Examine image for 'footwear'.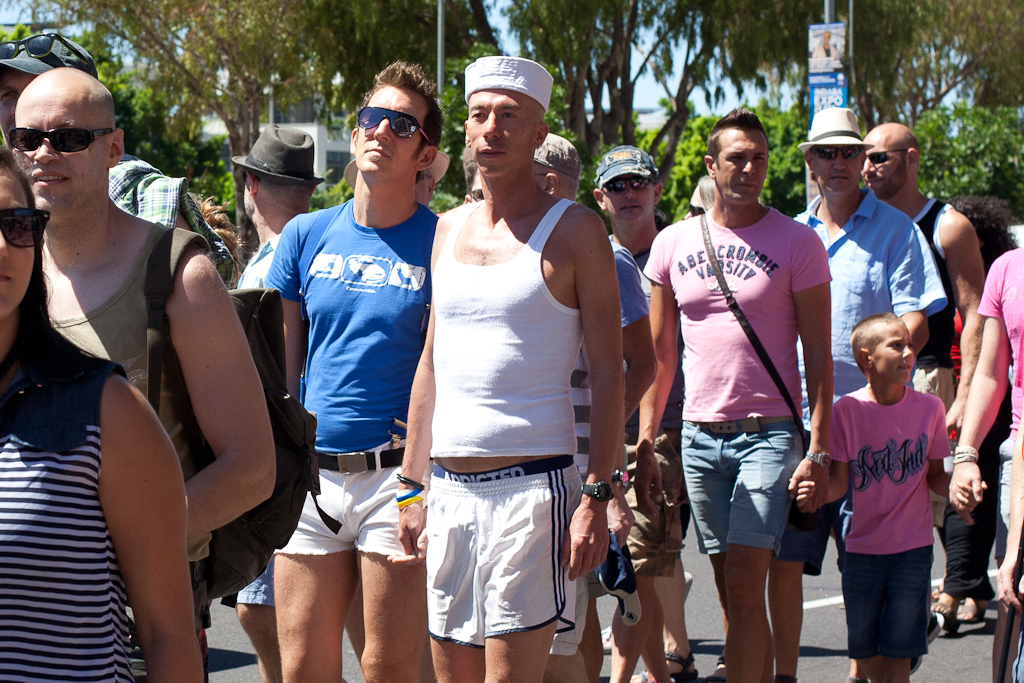
Examination result: region(680, 570, 696, 605).
